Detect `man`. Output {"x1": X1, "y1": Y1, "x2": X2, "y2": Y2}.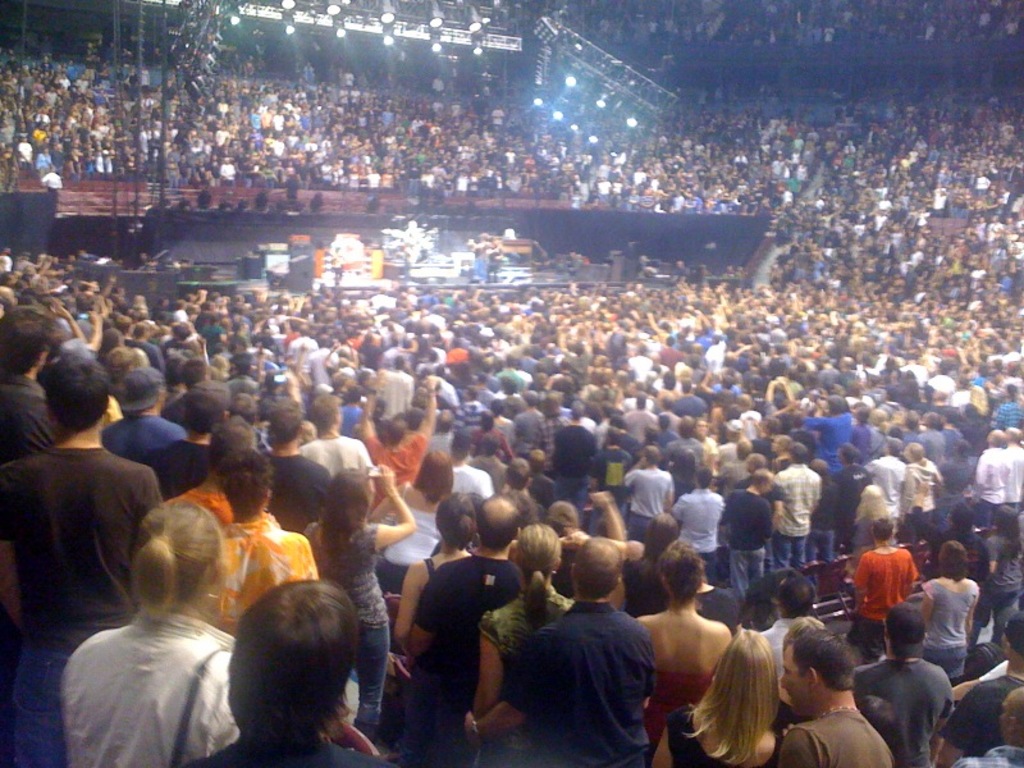
{"x1": 507, "y1": 392, "x2": 552, "y2": 474}.
